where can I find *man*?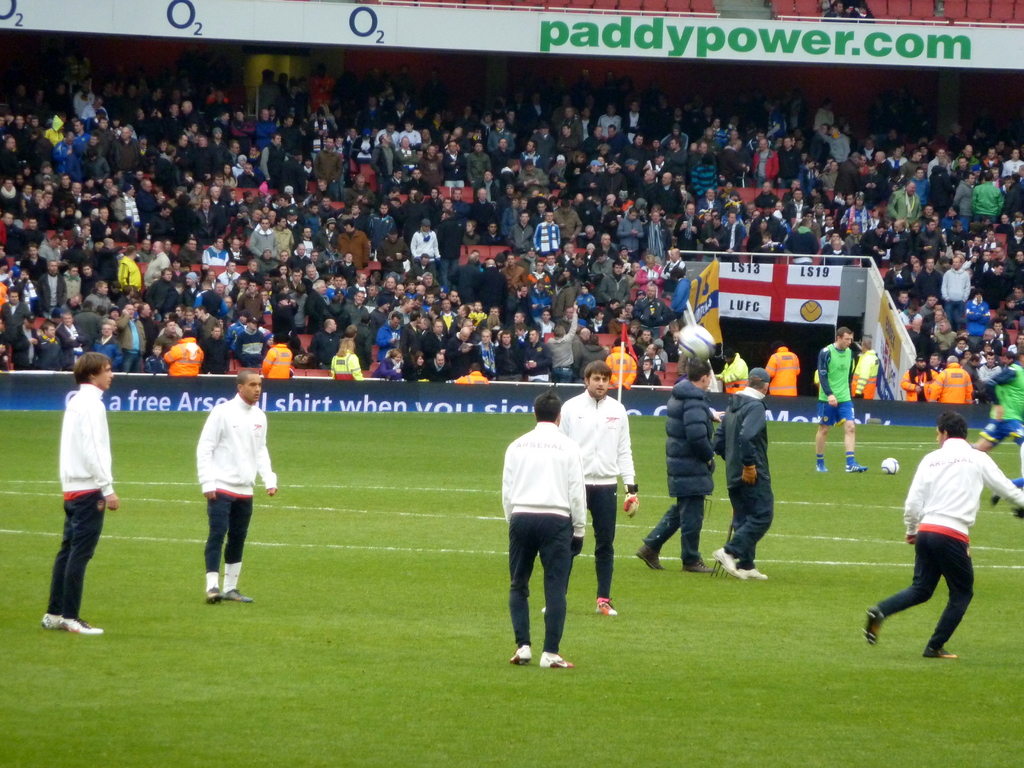
You can find it at crop(9, 312, 42, 369).
